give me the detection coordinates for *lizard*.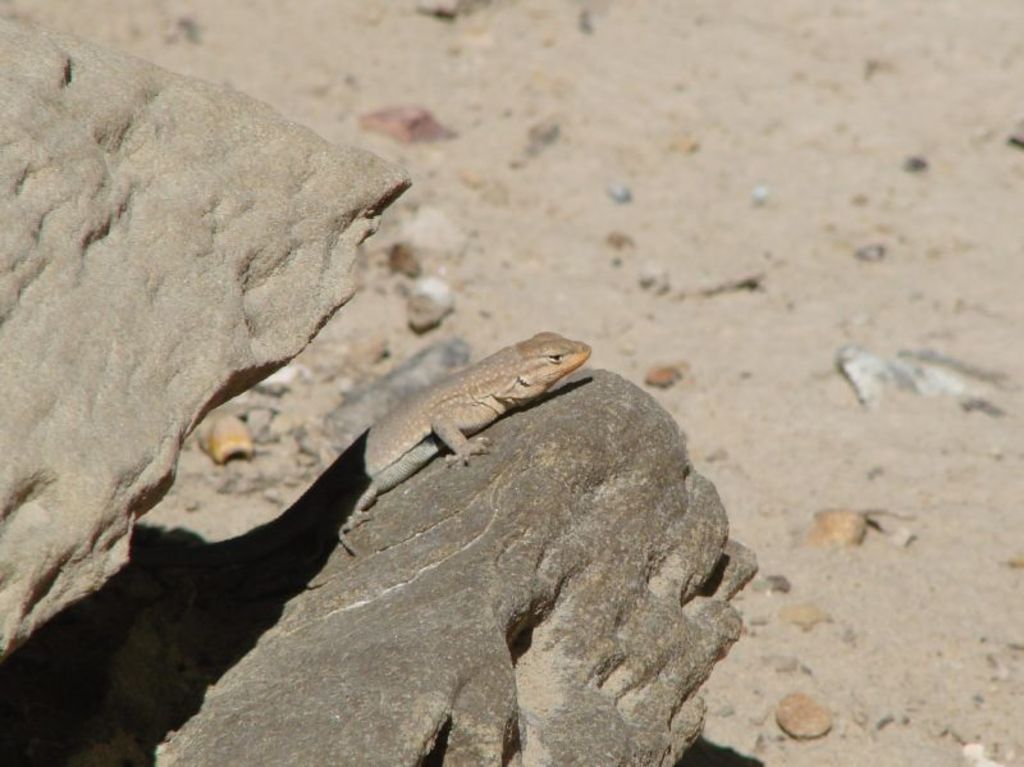
Rect(265, 334, 590, 556).
